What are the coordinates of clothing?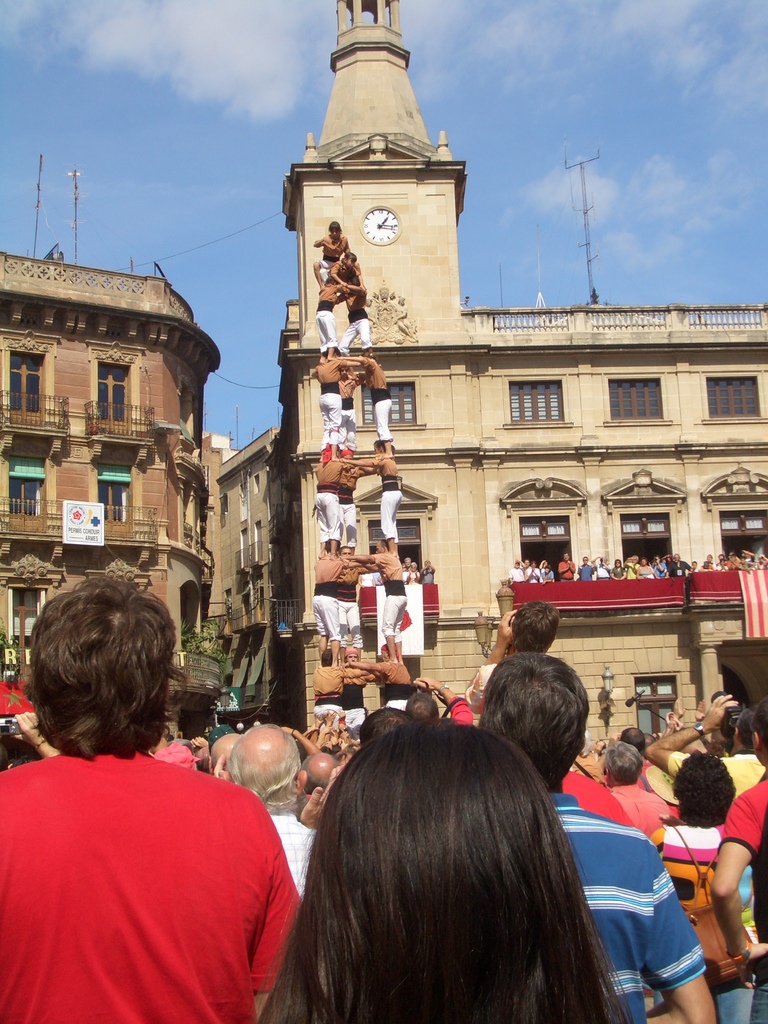
left=522, top=564, right=541, bottom=579.
